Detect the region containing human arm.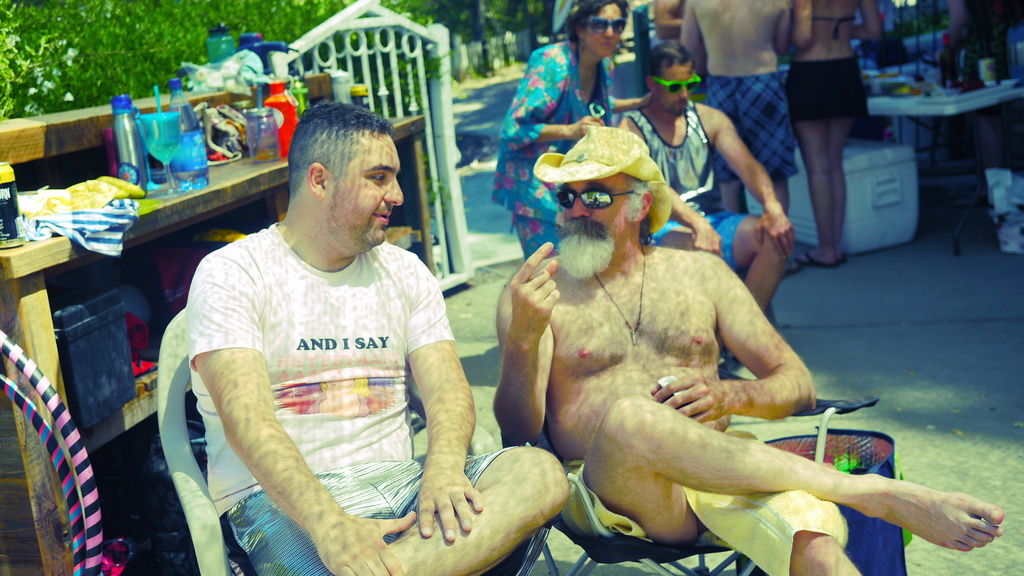
{"left": 500, "top": 51, "right": 601, "bottom": 141}.
